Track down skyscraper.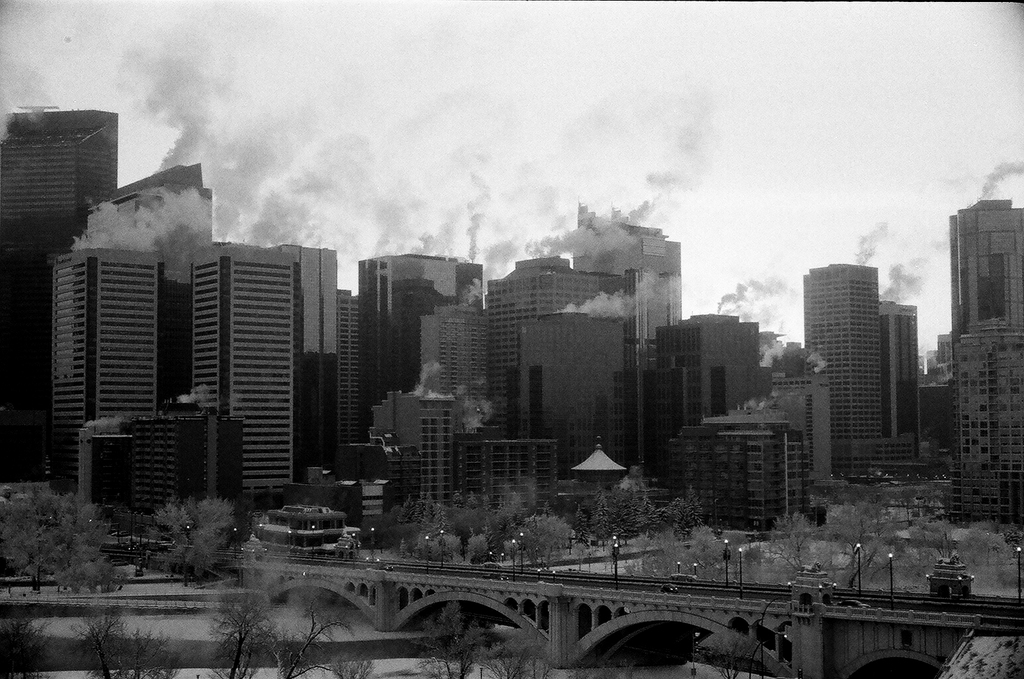
Tracked to <region>950, 194, 1023, 352</region>.
